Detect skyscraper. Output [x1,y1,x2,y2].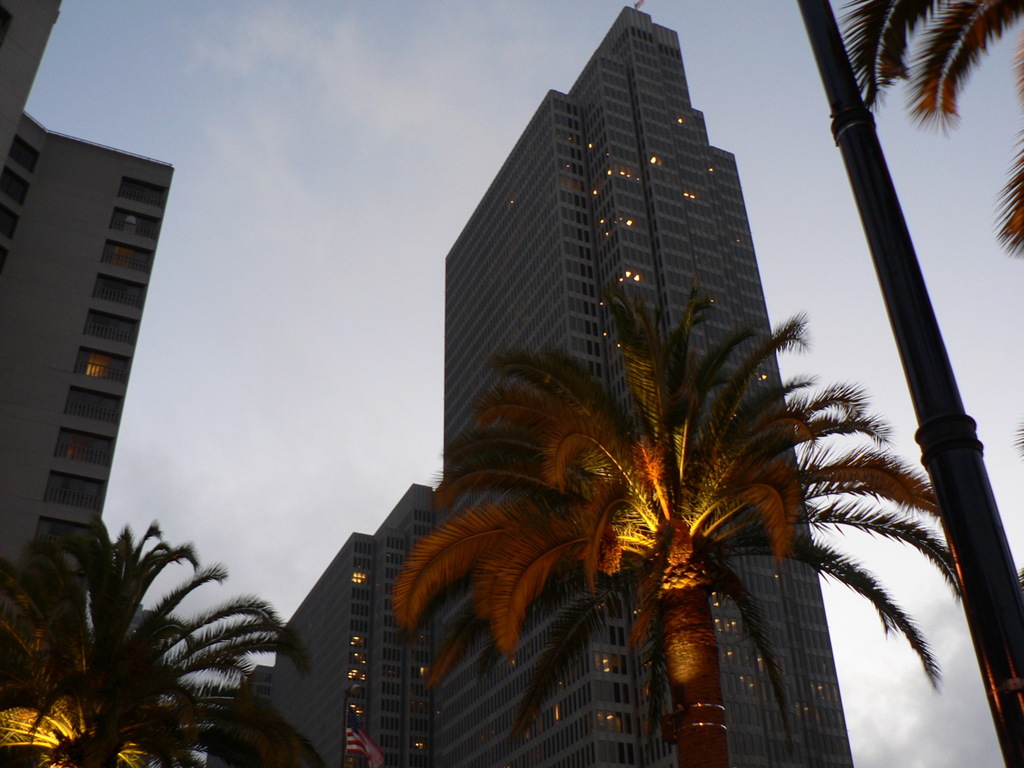
[371,38,931,717].
